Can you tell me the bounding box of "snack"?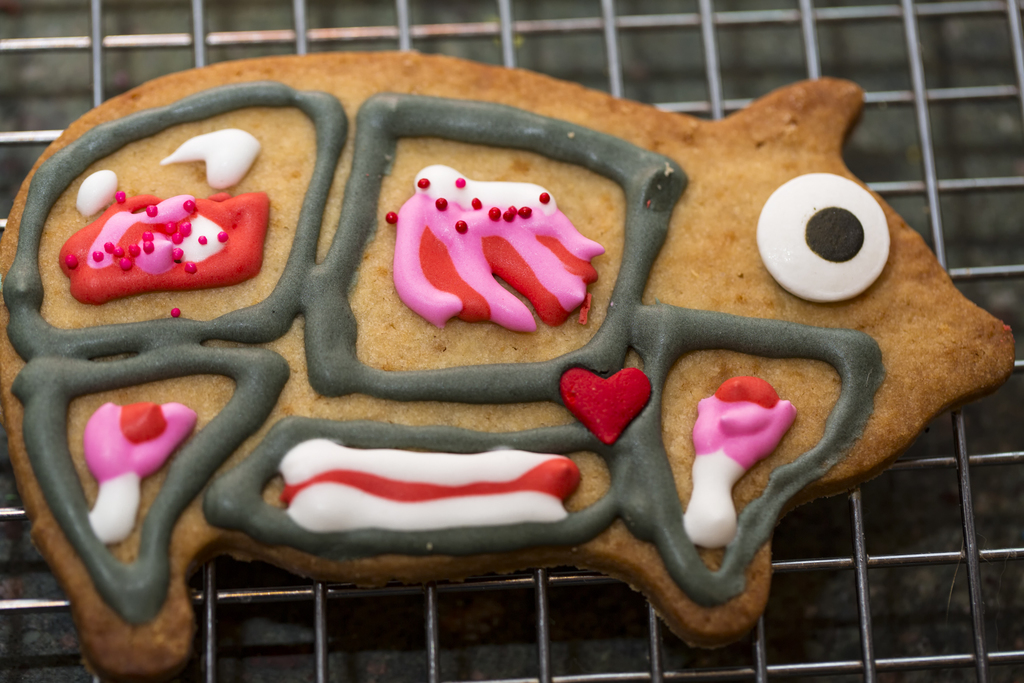
BBox(0, 45, 1014, 682).
